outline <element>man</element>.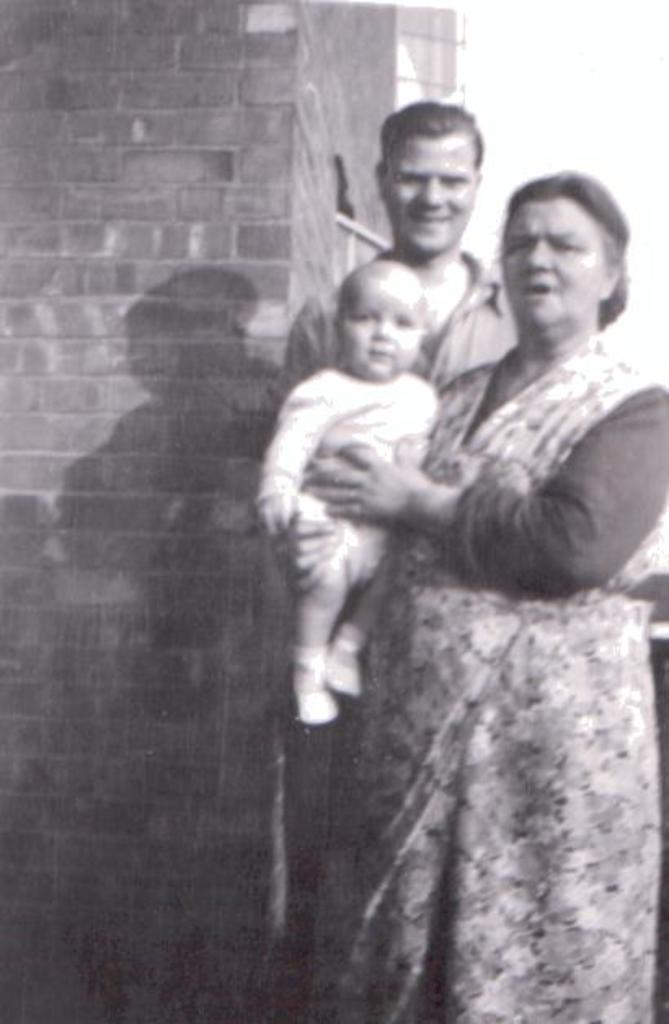
Outline: box=[274, 93, 493, 375].
